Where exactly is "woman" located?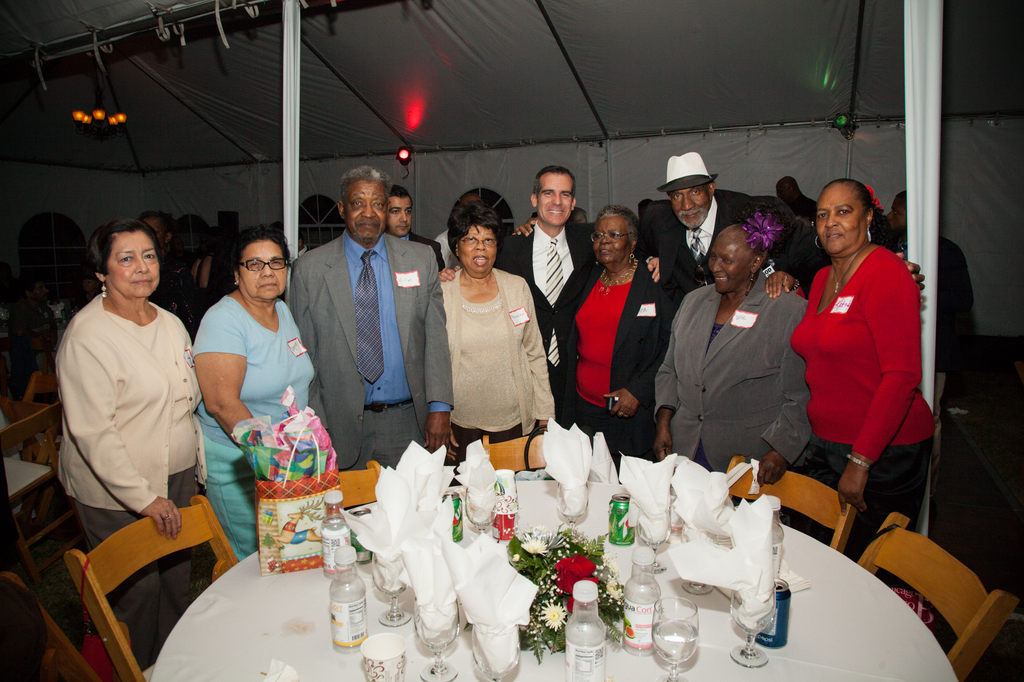
Its bounding box is x1=194, y1=228, x2=312, y2=564.
